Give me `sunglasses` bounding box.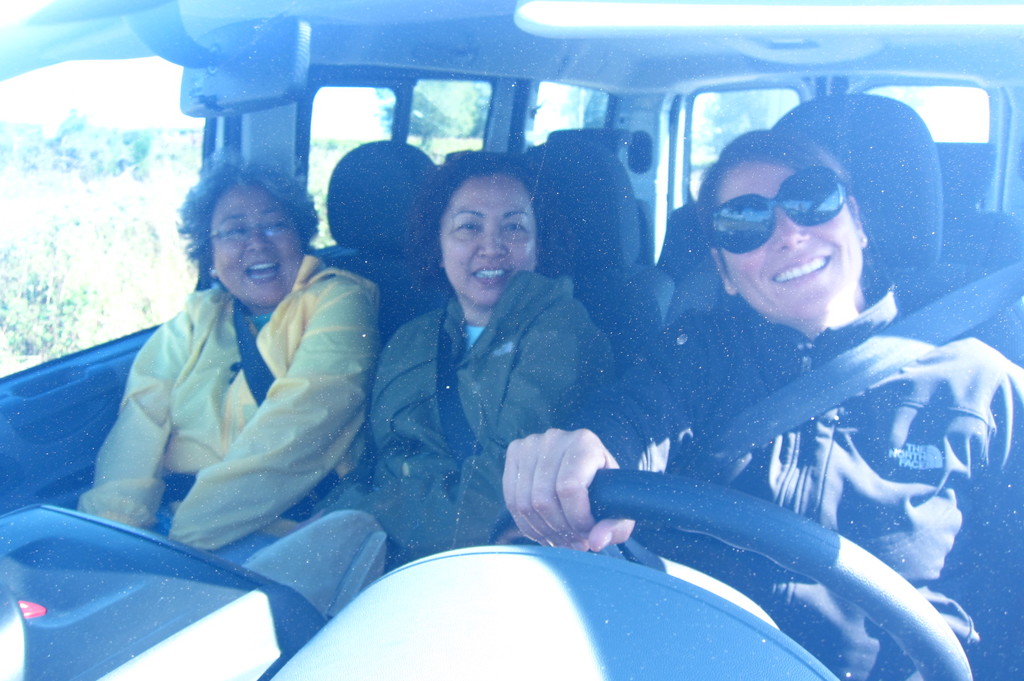
715,164,849,255.
